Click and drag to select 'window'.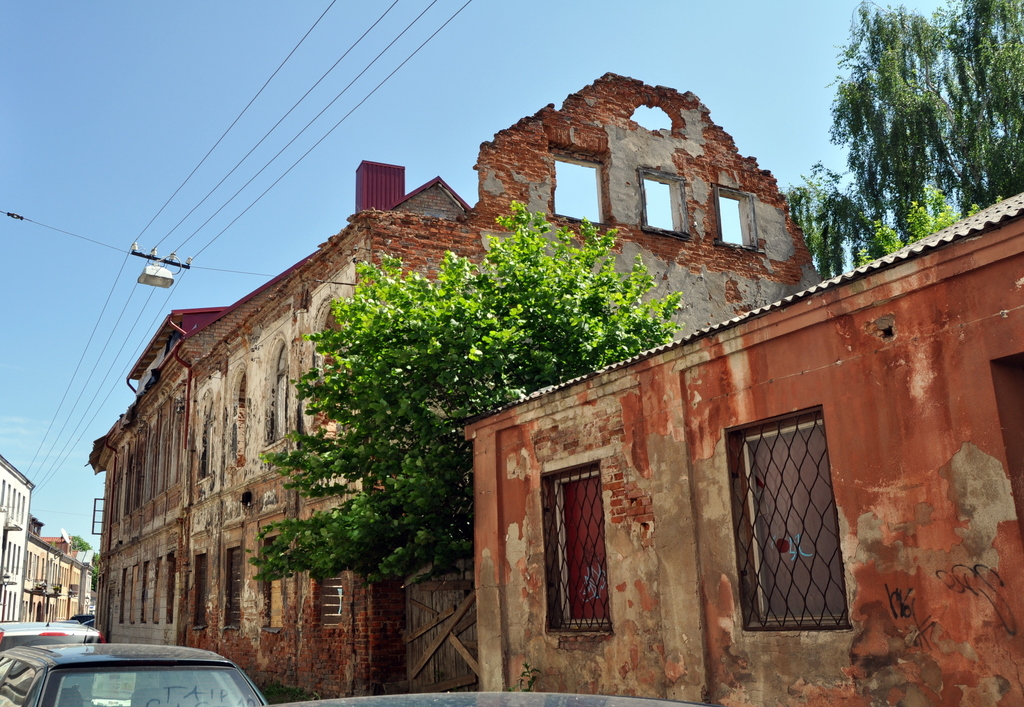
Selection: (191, 551, 209, 626).
